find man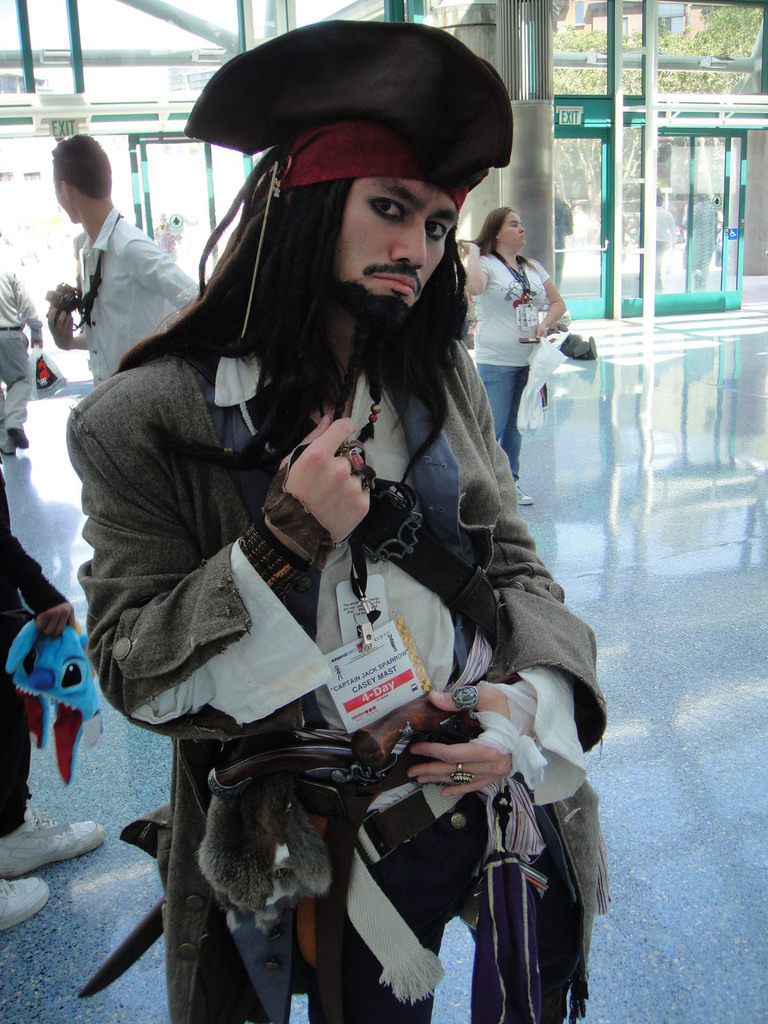
60,16,616,1023
